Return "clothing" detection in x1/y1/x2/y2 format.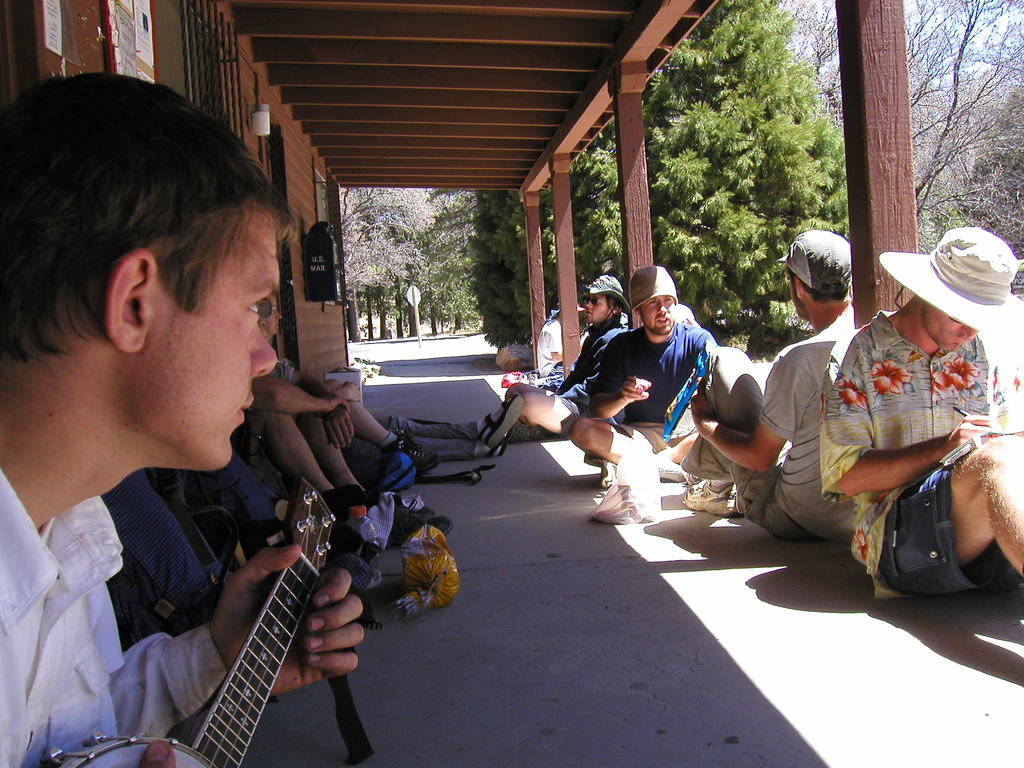
591/321/717/452.
